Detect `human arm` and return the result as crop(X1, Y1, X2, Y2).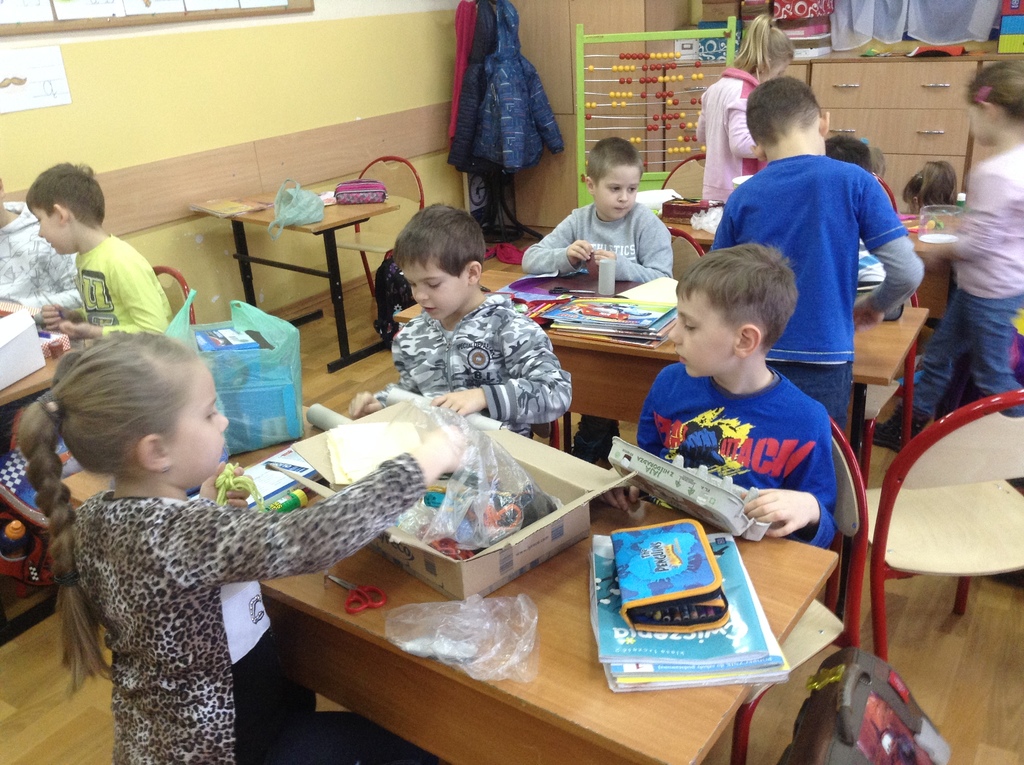
crop(346, 337, 416, 416).
